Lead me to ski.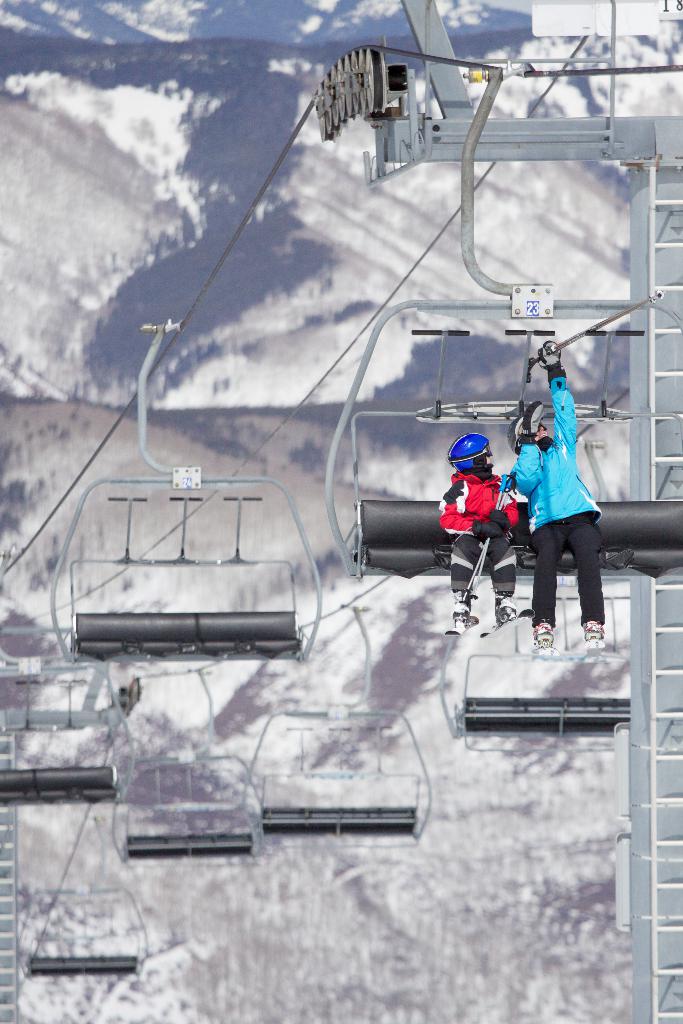
Lead to {"left": 580, "top": 631, "right": 634, "bottom": 666}.
